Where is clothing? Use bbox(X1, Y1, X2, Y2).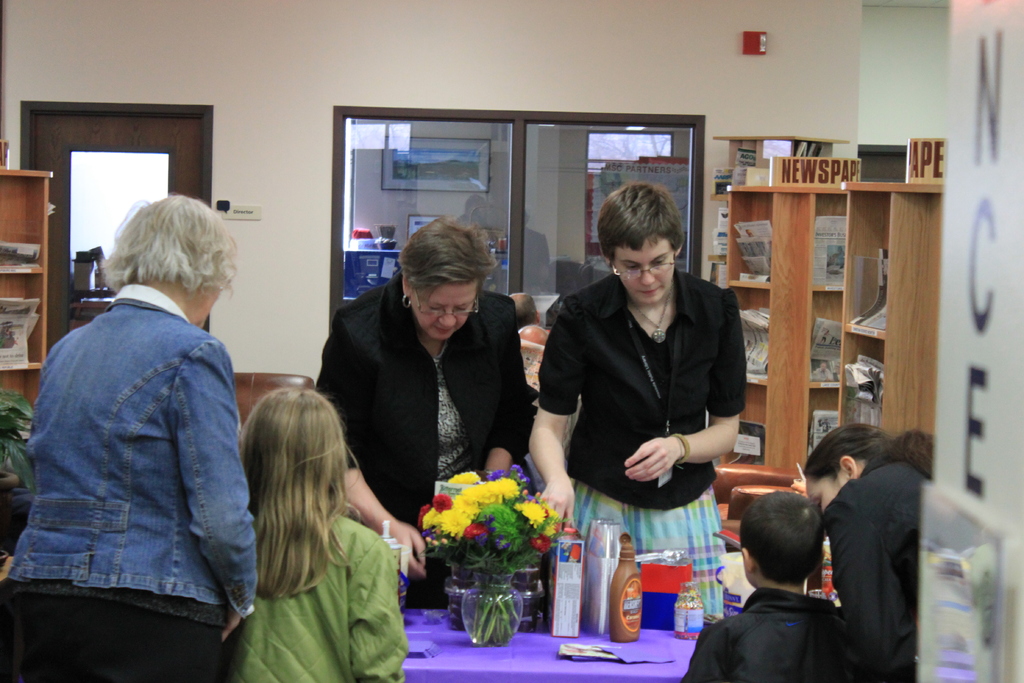
bbox(309, 272, 543, 607).
